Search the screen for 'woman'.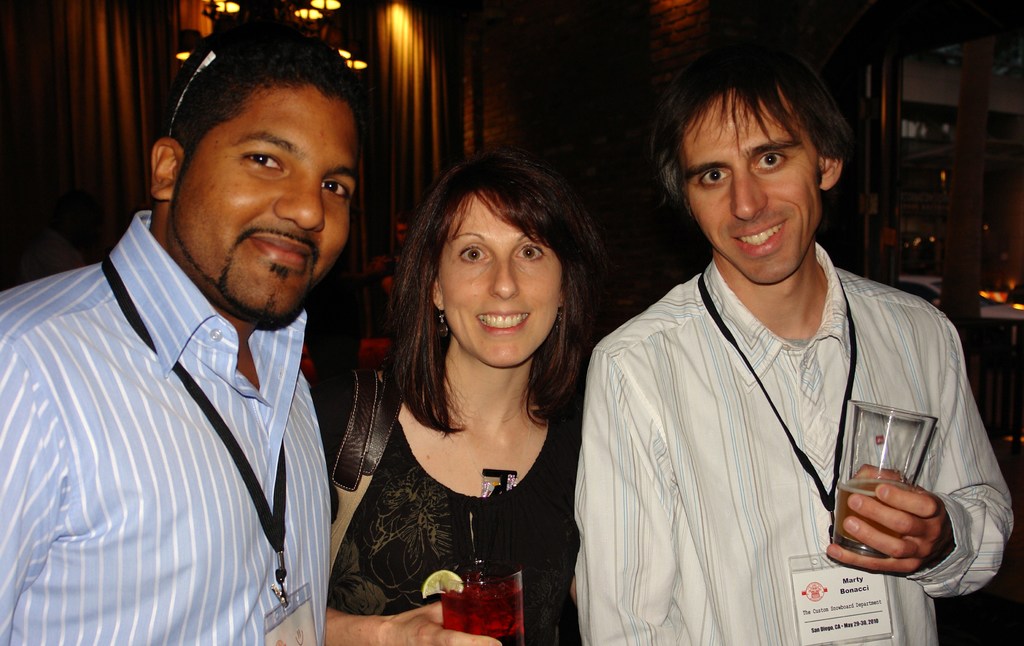
Found at detection(316, 149, 614, 644).
